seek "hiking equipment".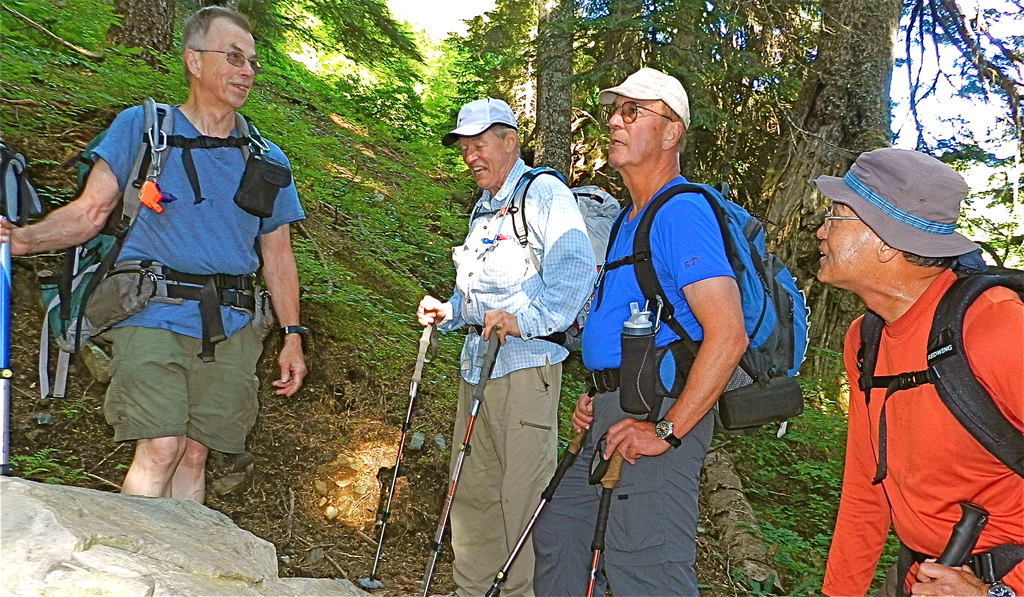
0, 232, 13, 476.
